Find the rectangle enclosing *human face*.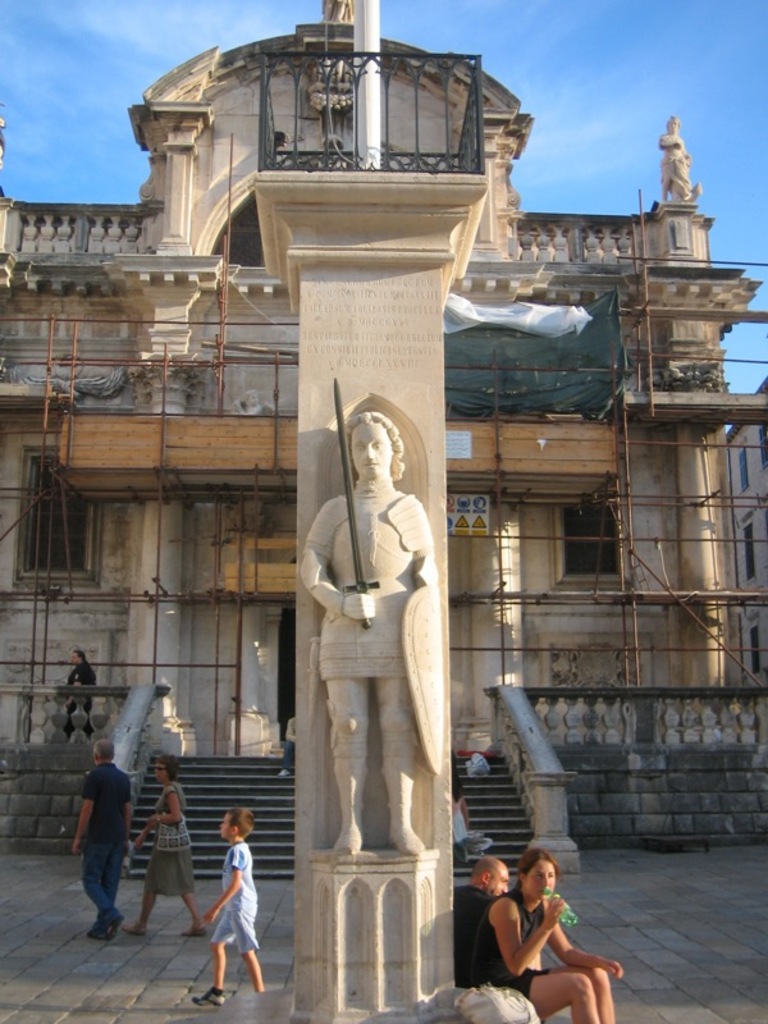
detection(219, 808, 233, 844).
